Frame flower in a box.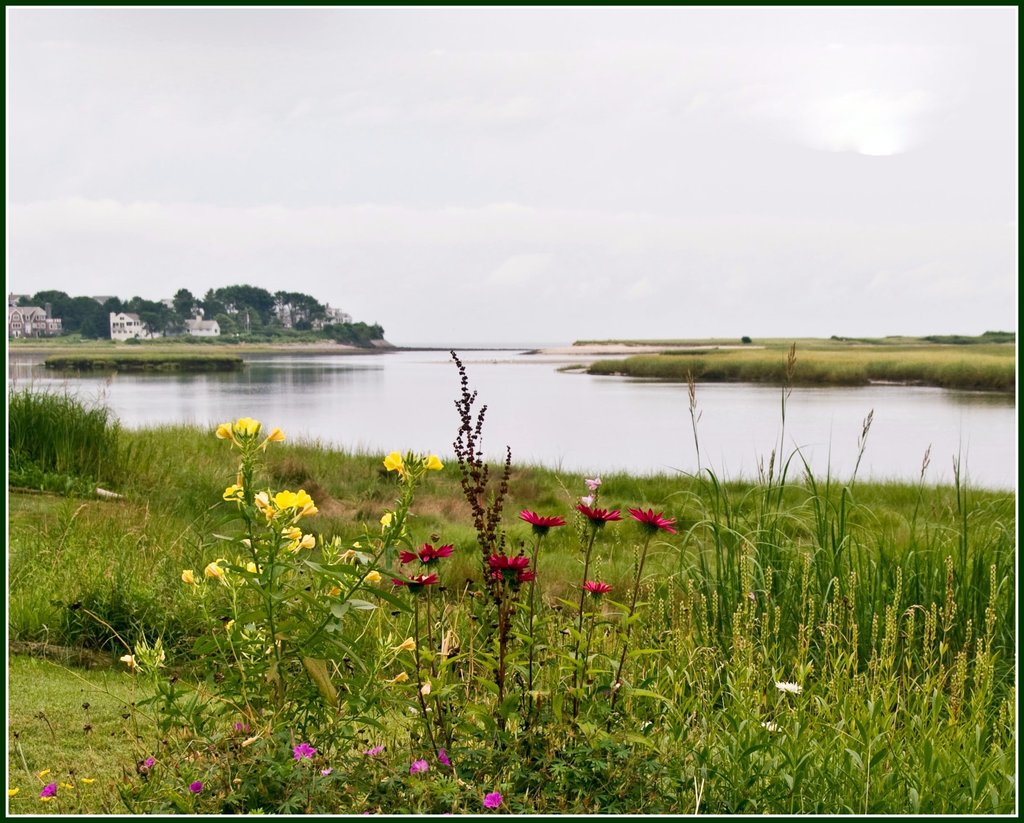
[383,449,409,477].
